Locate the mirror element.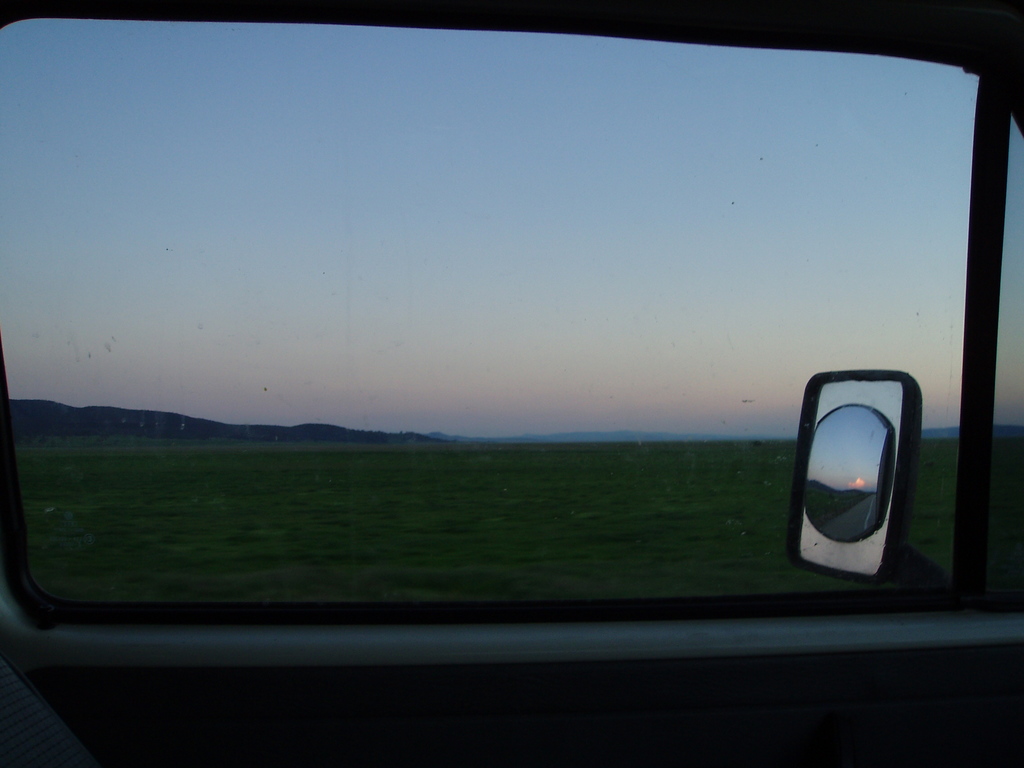
Element bbox: detection(988, 116, 1023, 605).
